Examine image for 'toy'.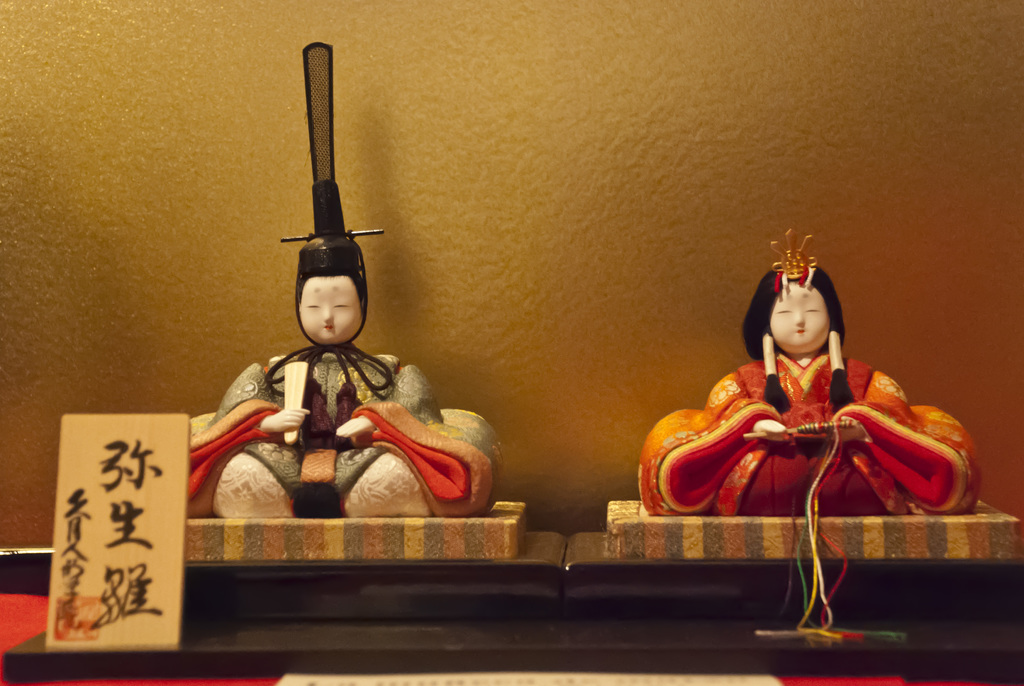
Examination result: <bbox>636, 233, 980, 518</bbox>.
